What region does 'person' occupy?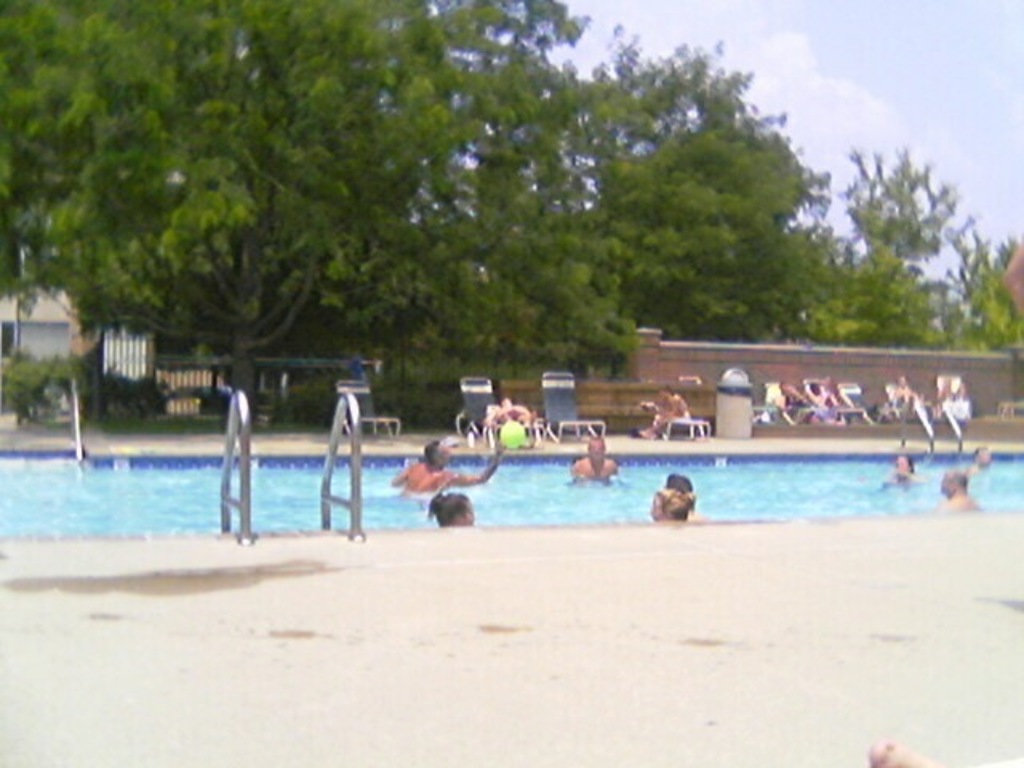
(x1=427, y1=490, x2=474, y2=530).
